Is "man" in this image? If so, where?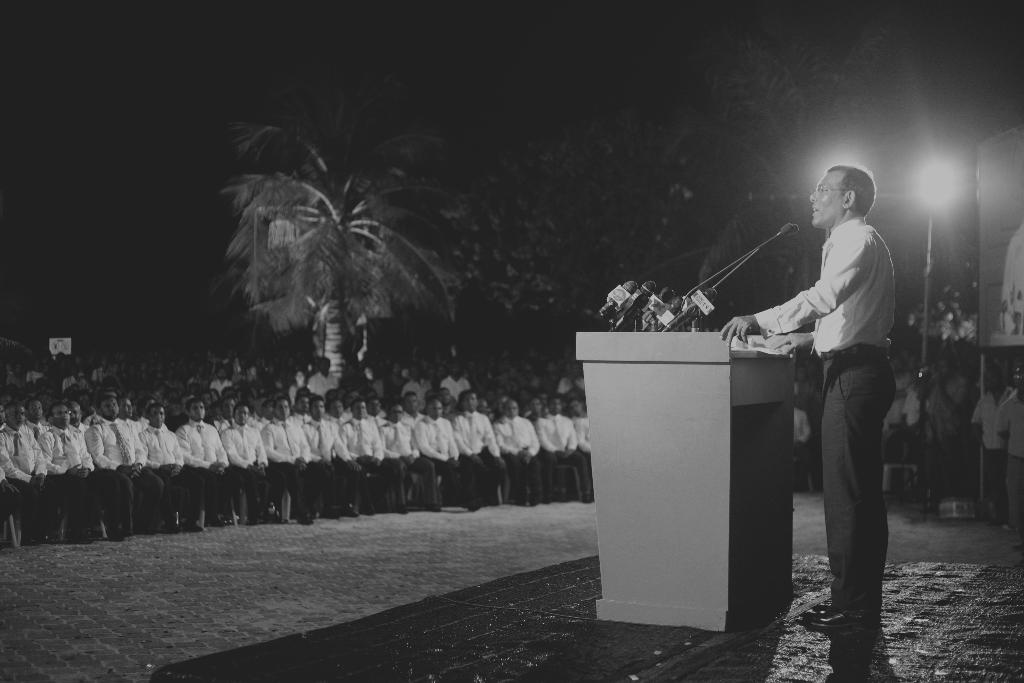
Yes, at x1=93, y1=356, x2=120, y2=386.
